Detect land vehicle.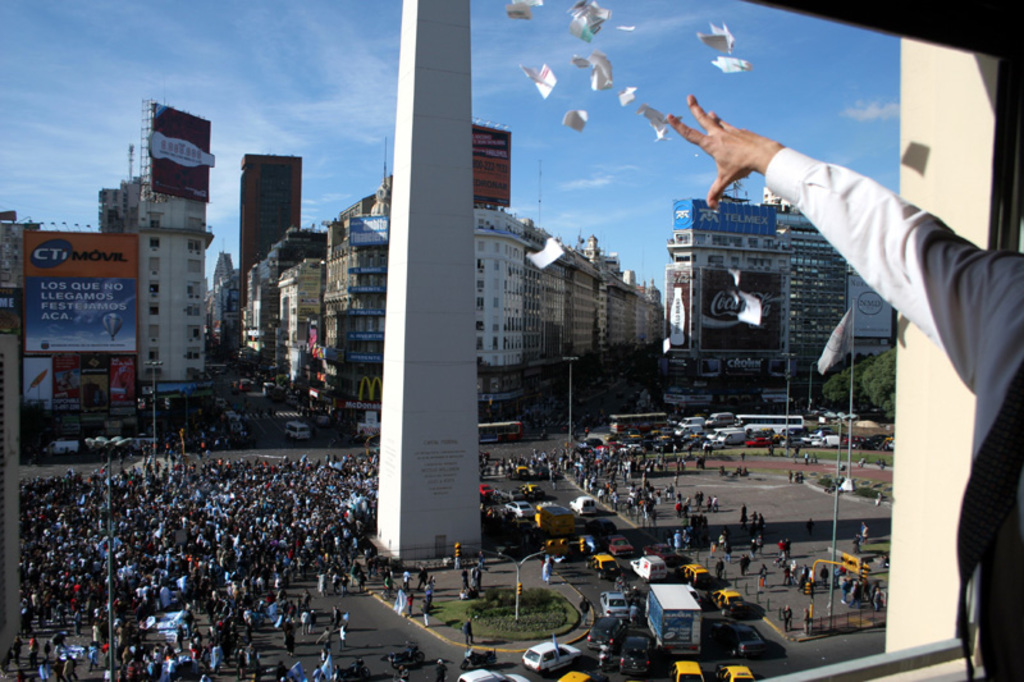
Detected at 609/413/664/434.
